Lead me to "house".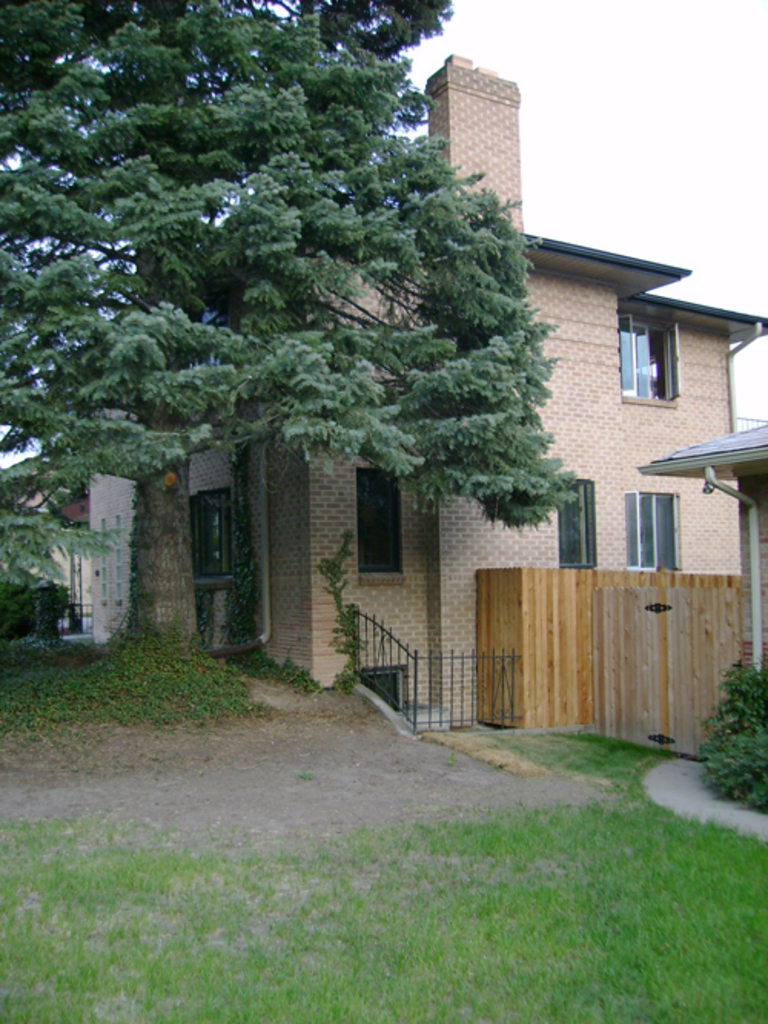
Lead to {"x1": 642, "y1": 413, "x2": 766, "y2": 660}.
